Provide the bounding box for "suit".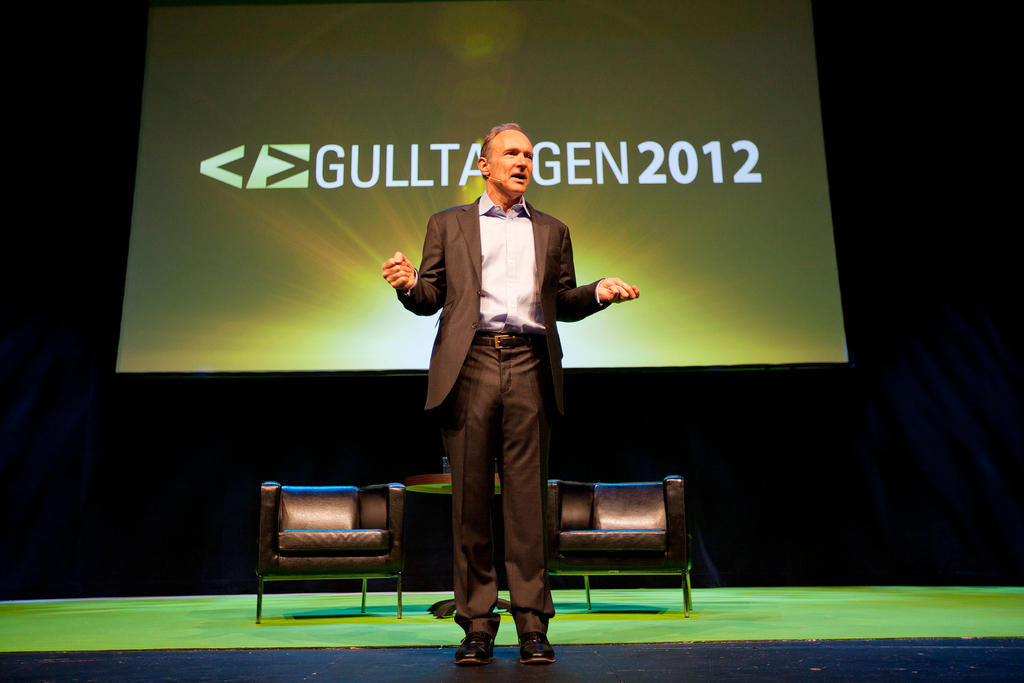
[left=392, top=160, right=612, bottom=629].
